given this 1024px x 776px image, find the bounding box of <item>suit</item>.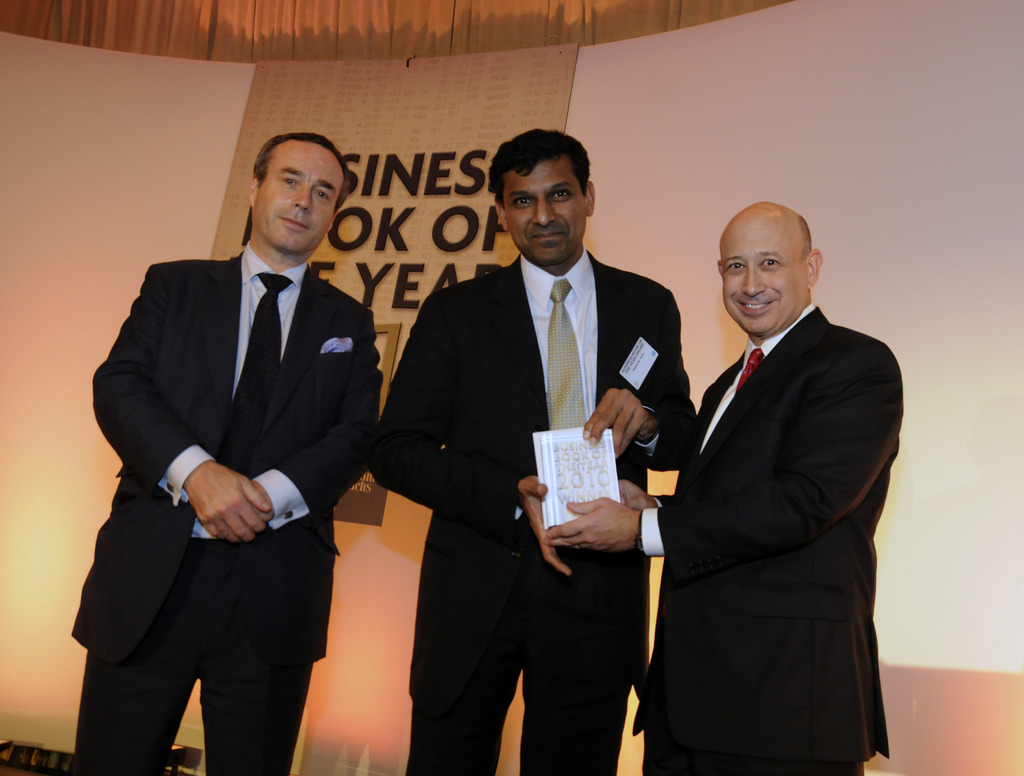
{"left": 373, "top": 252, "right": 698, "bottom": 775}.
